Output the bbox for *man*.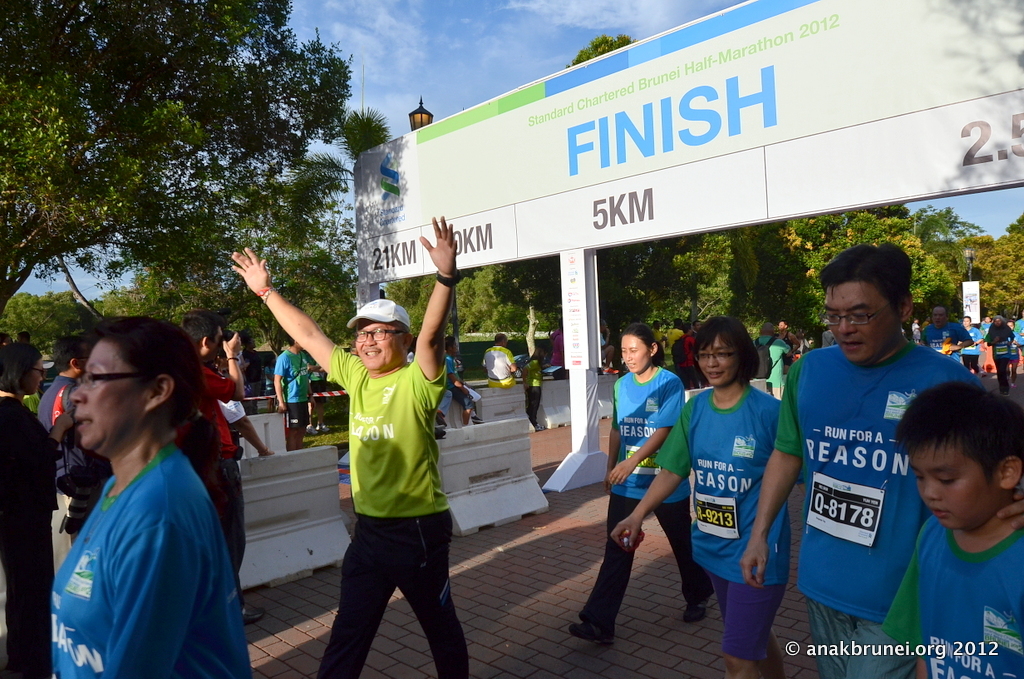
bbox=[271, 330, 312, 444].
